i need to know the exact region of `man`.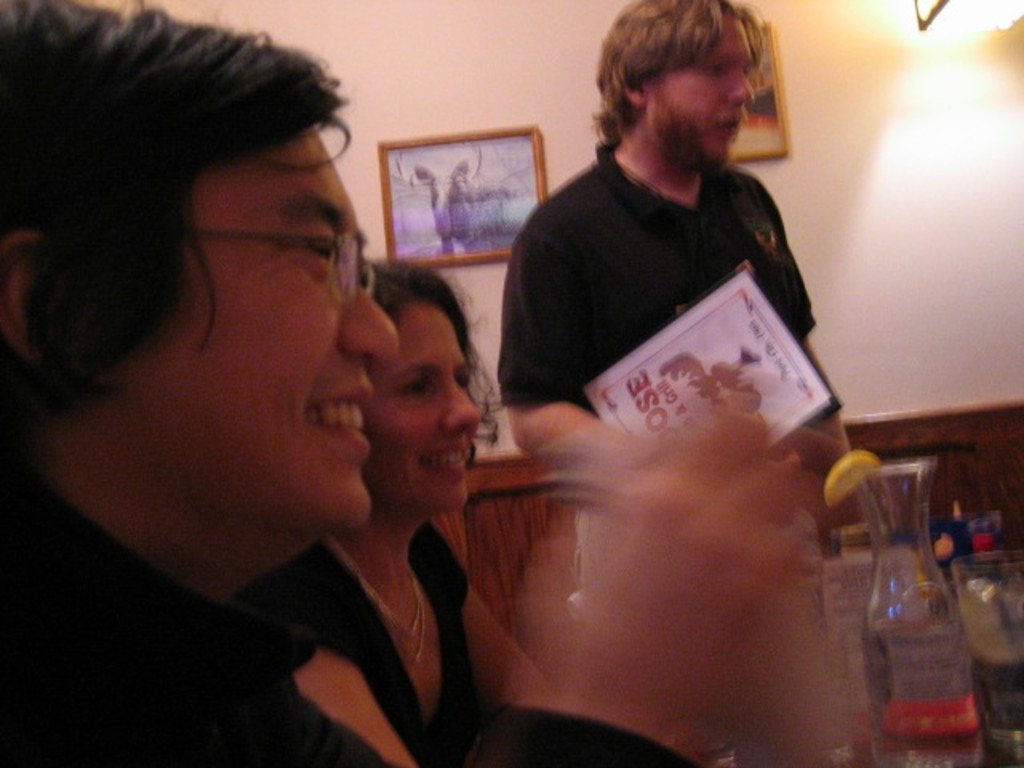
Region: 504, 0, 859, 534.
